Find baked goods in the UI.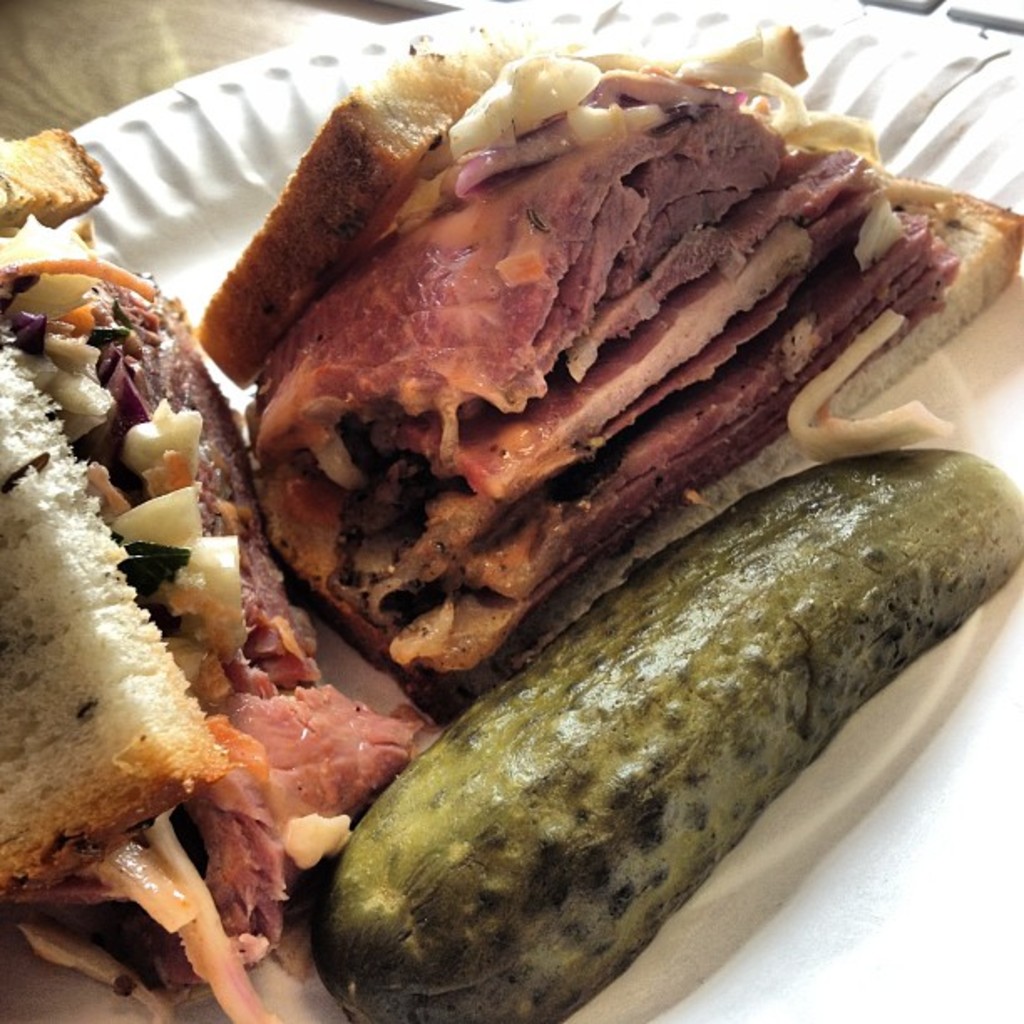
UI element at 320 407 1022 1022.
